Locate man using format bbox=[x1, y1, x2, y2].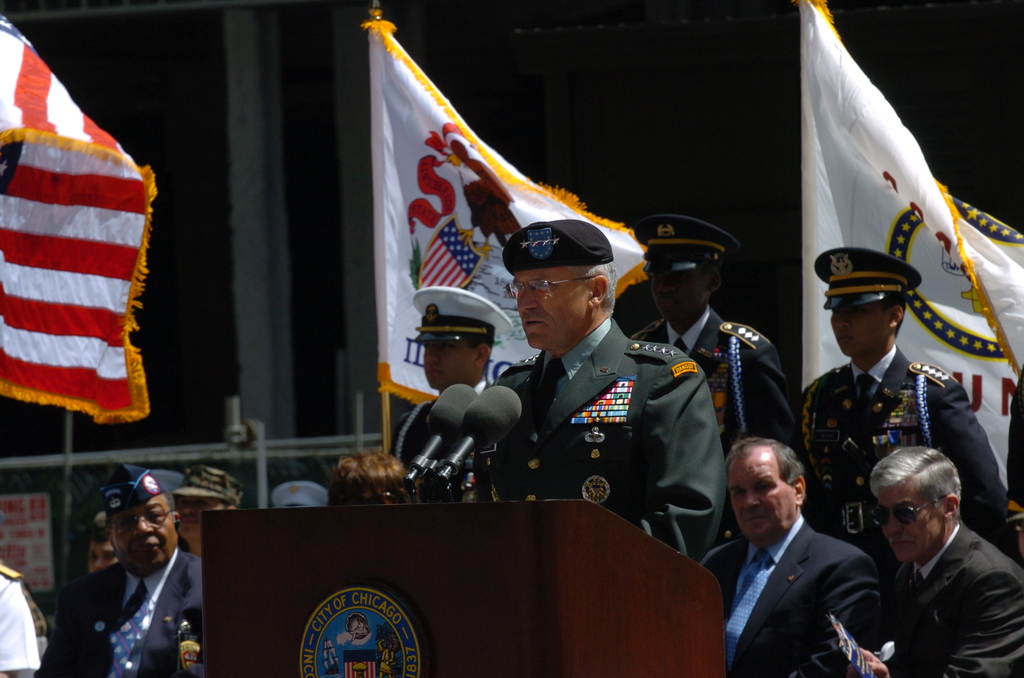
bbox=[811, 448, 1023, 677].
